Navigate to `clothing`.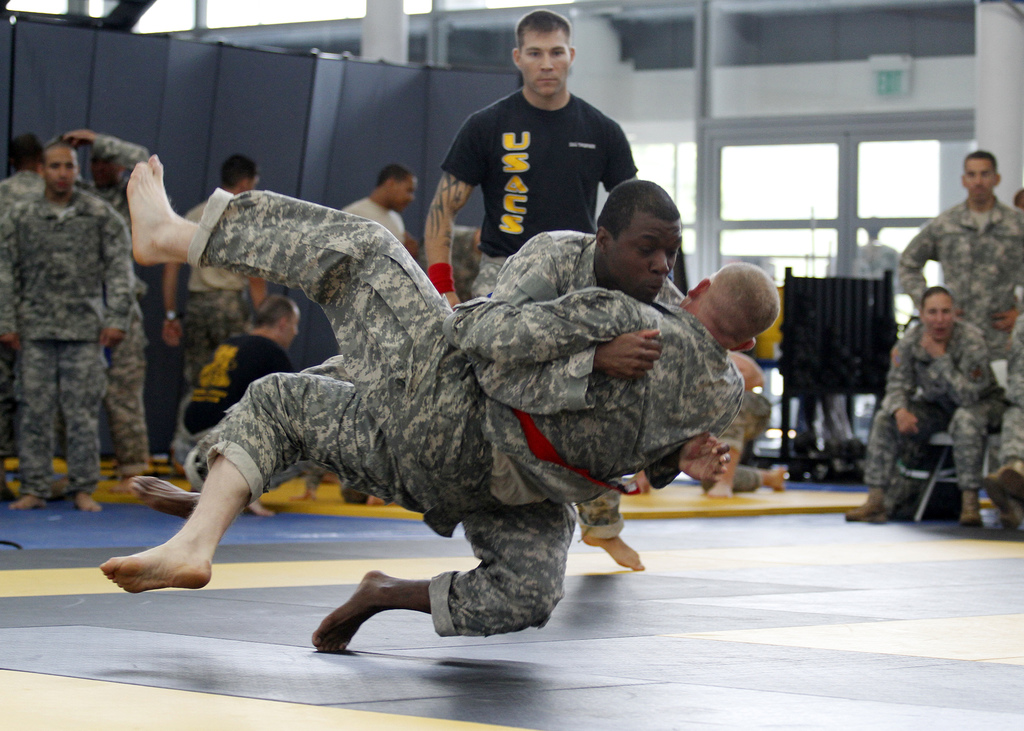
Navigation target: (left=177, top=328, right=299, bottom=454).
